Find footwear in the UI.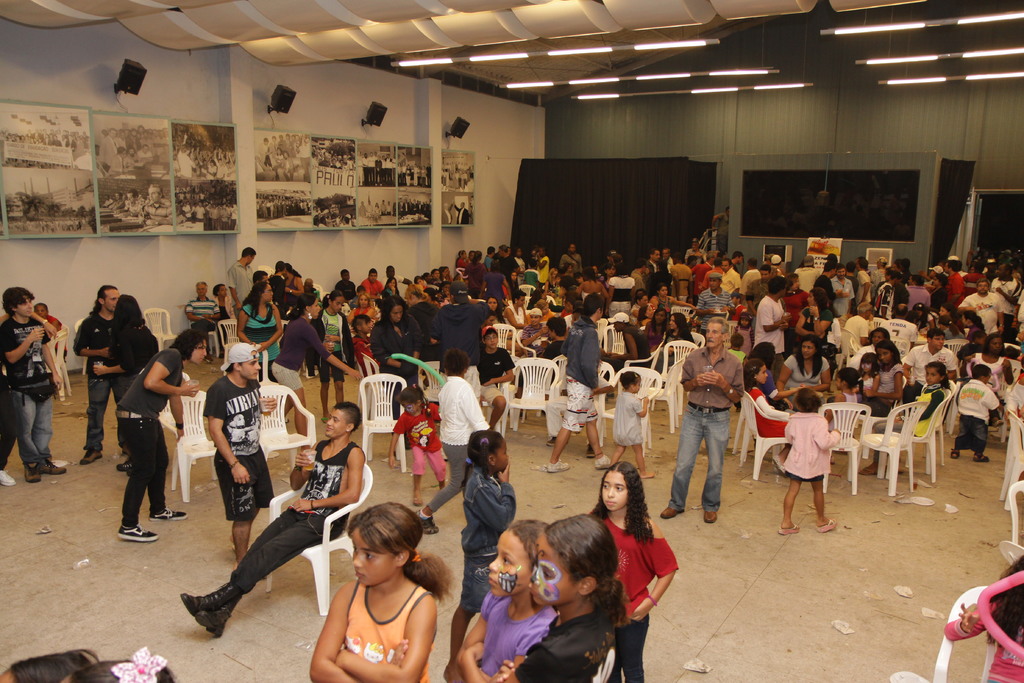
UI element at 547:461:569:475.
